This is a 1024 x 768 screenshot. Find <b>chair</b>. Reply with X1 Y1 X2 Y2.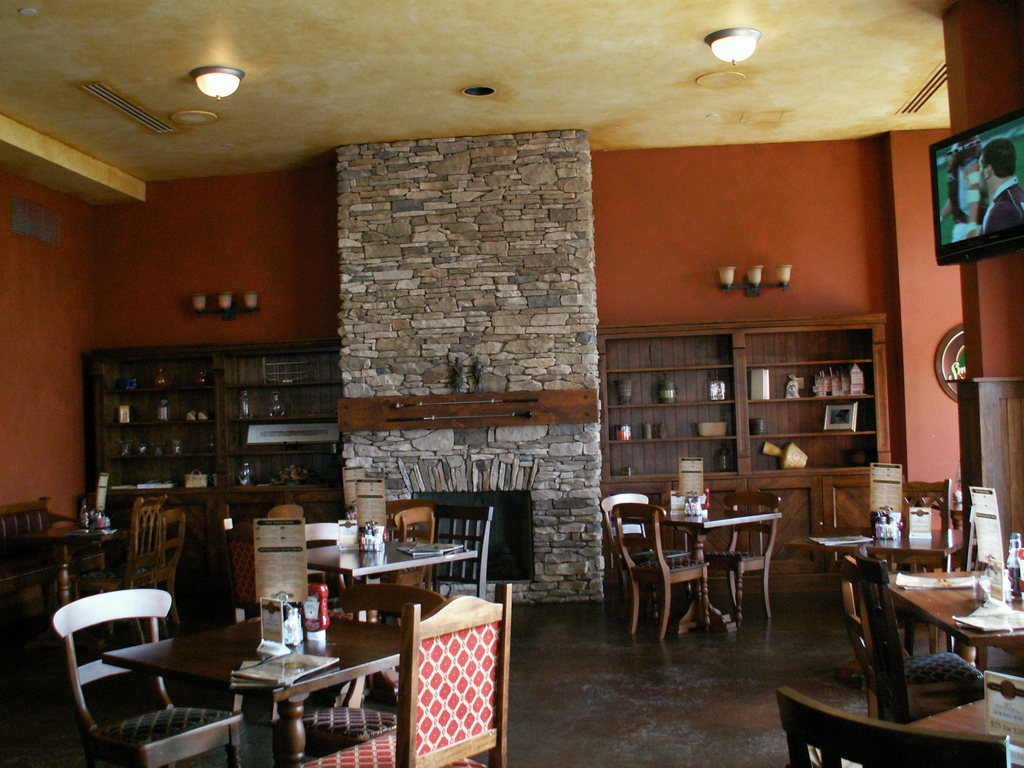
125 506 182 624.
